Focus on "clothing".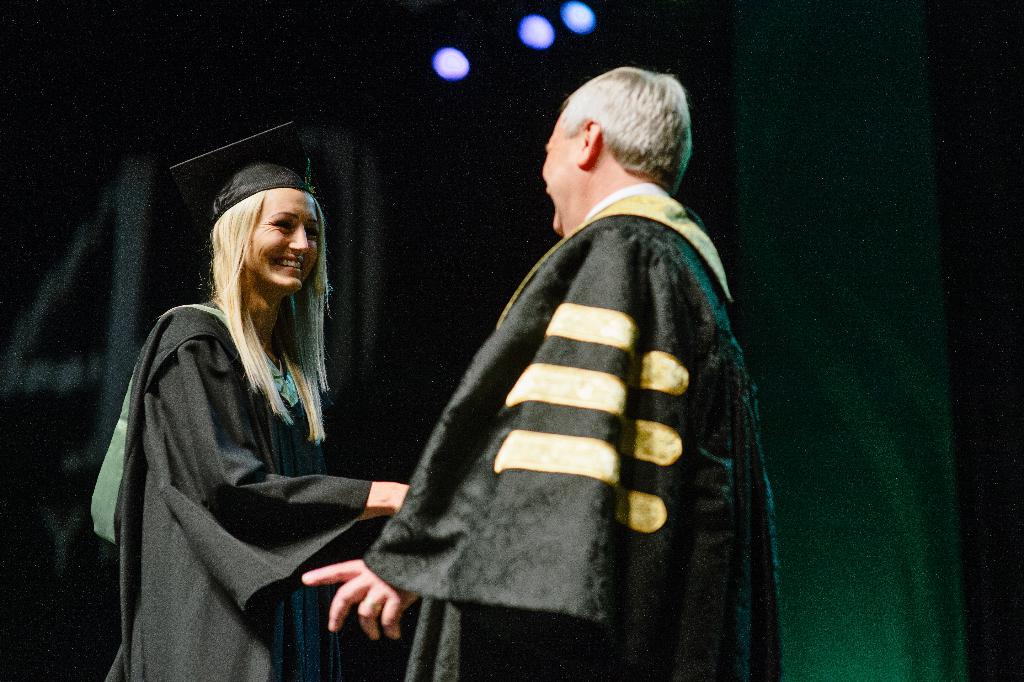
Focused at 366:178:786:681.
